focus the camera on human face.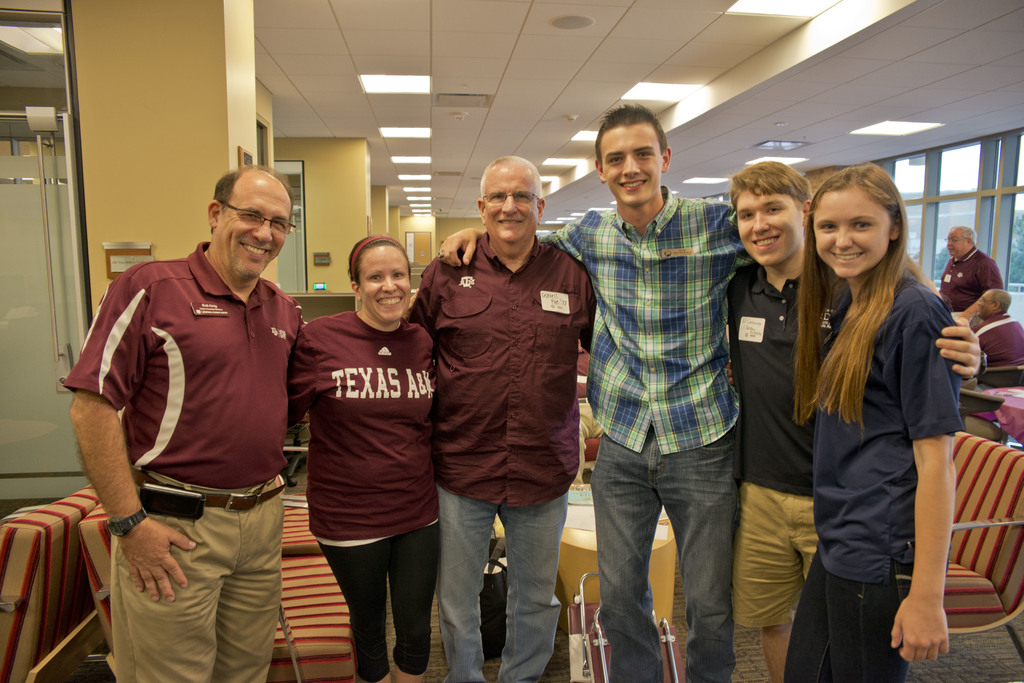
Focus region: 809,191,892,280.
